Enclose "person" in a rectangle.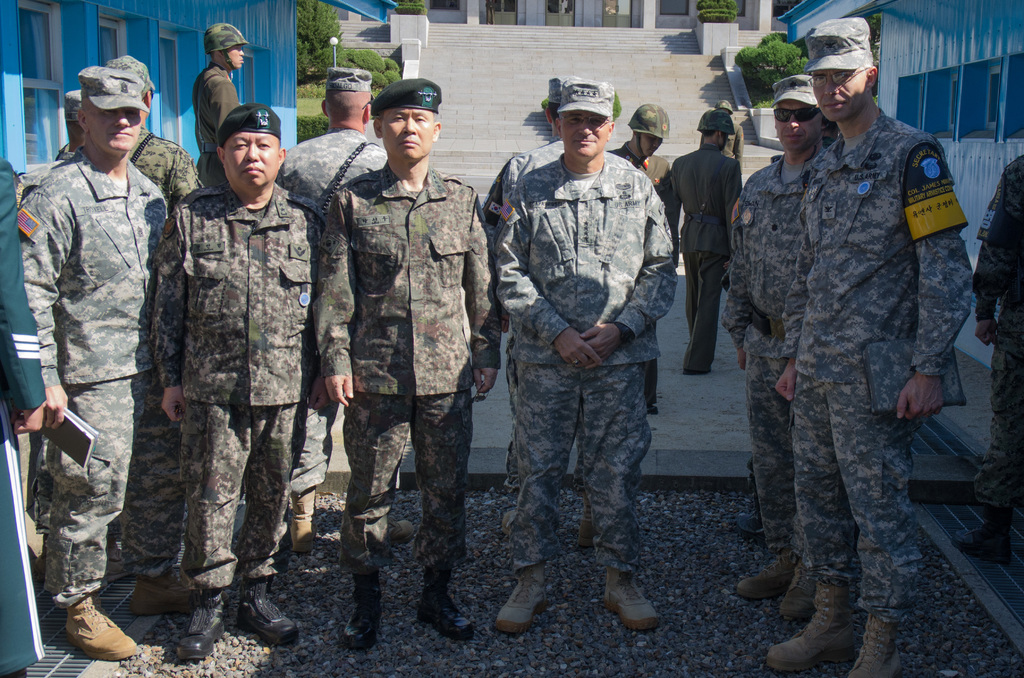
left=497, top=57, right=667, bottom=655.
